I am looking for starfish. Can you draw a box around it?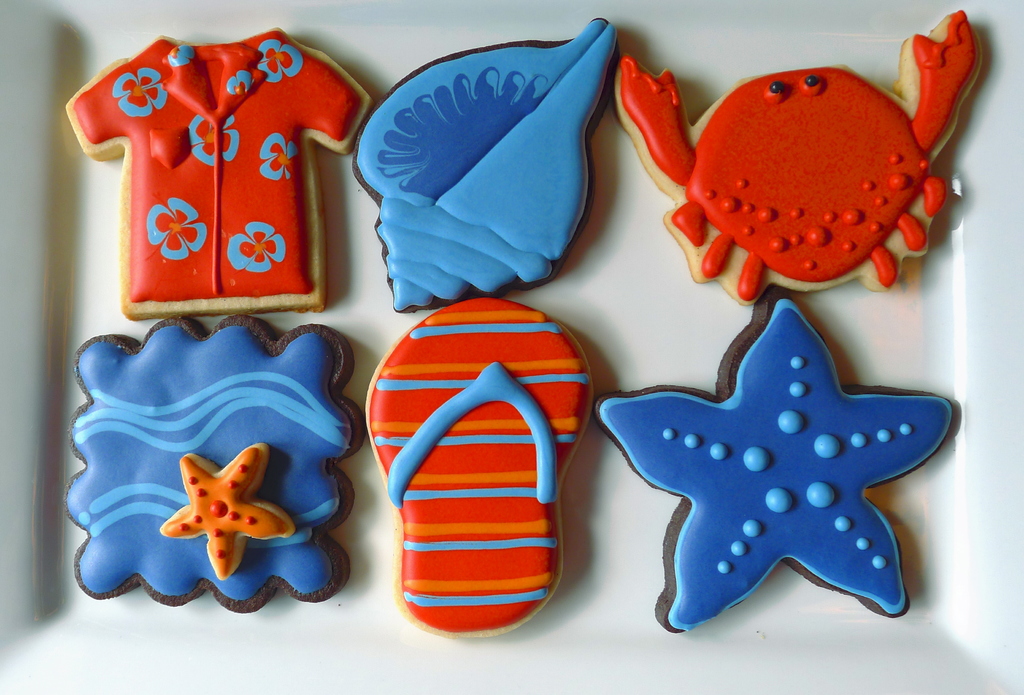
Sure, the bounding box is BBox(158, 442, 292, 581).
